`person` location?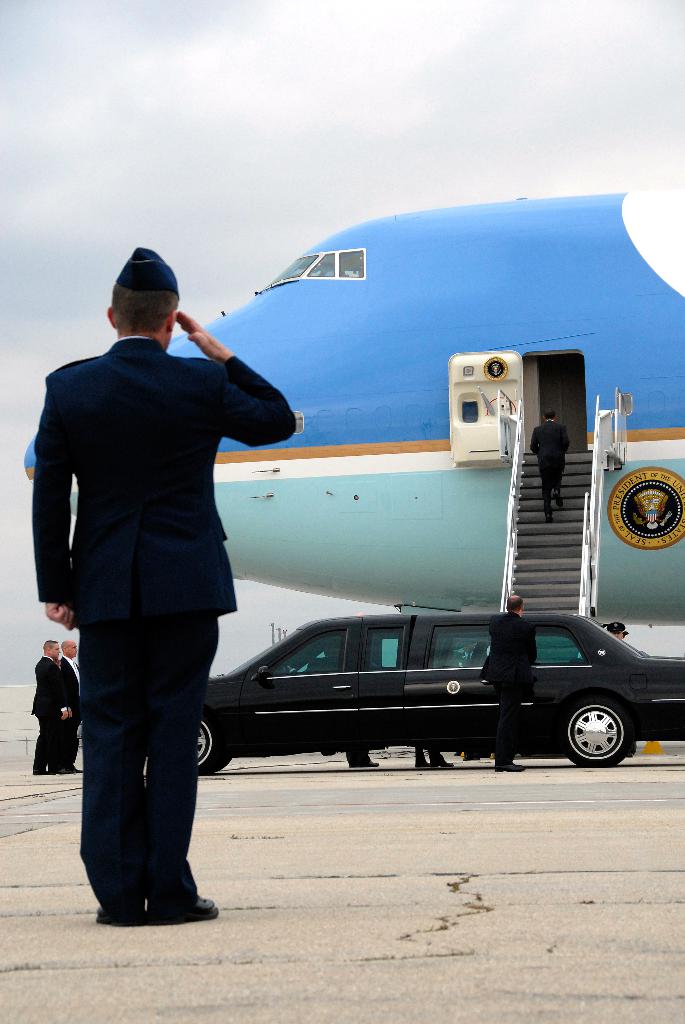
box(63, 638, 88, 769)
